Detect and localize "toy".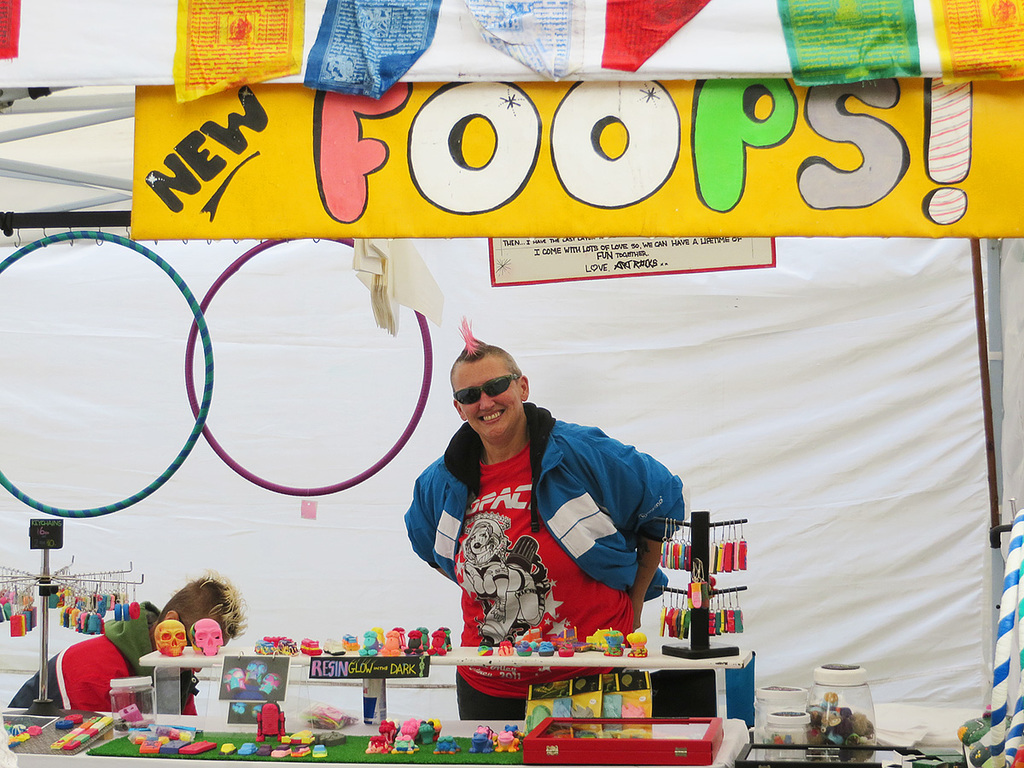
Localized at (443,625,454,654).
